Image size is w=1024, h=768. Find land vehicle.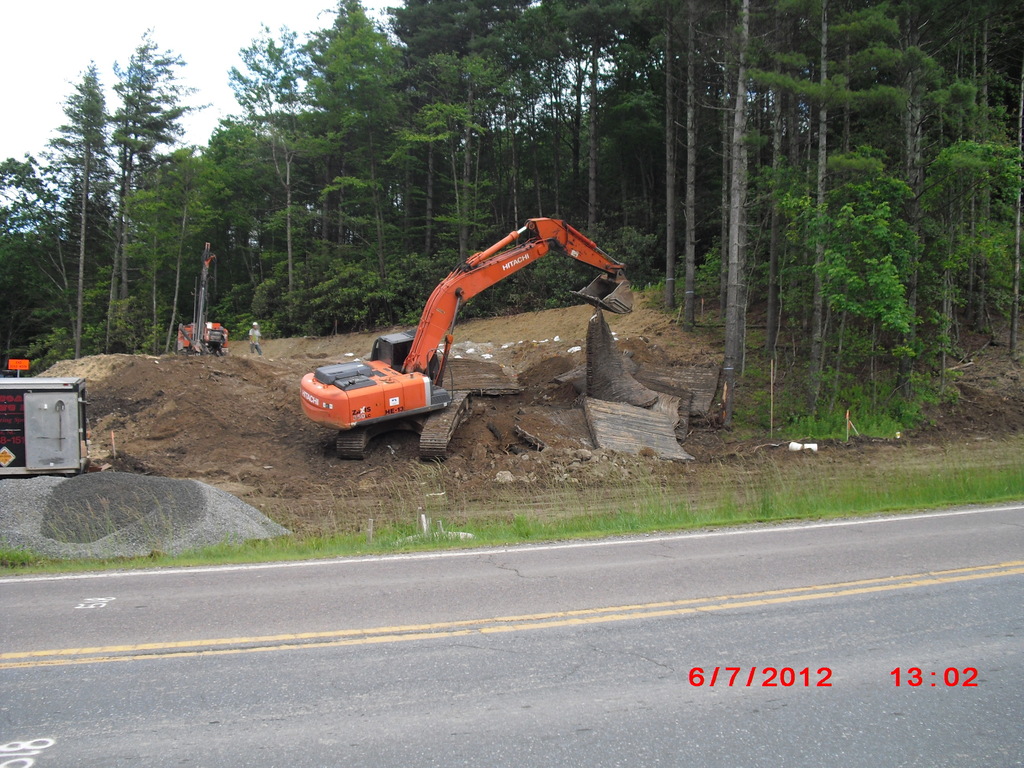
bbox=(297, 215, 637, 464).
